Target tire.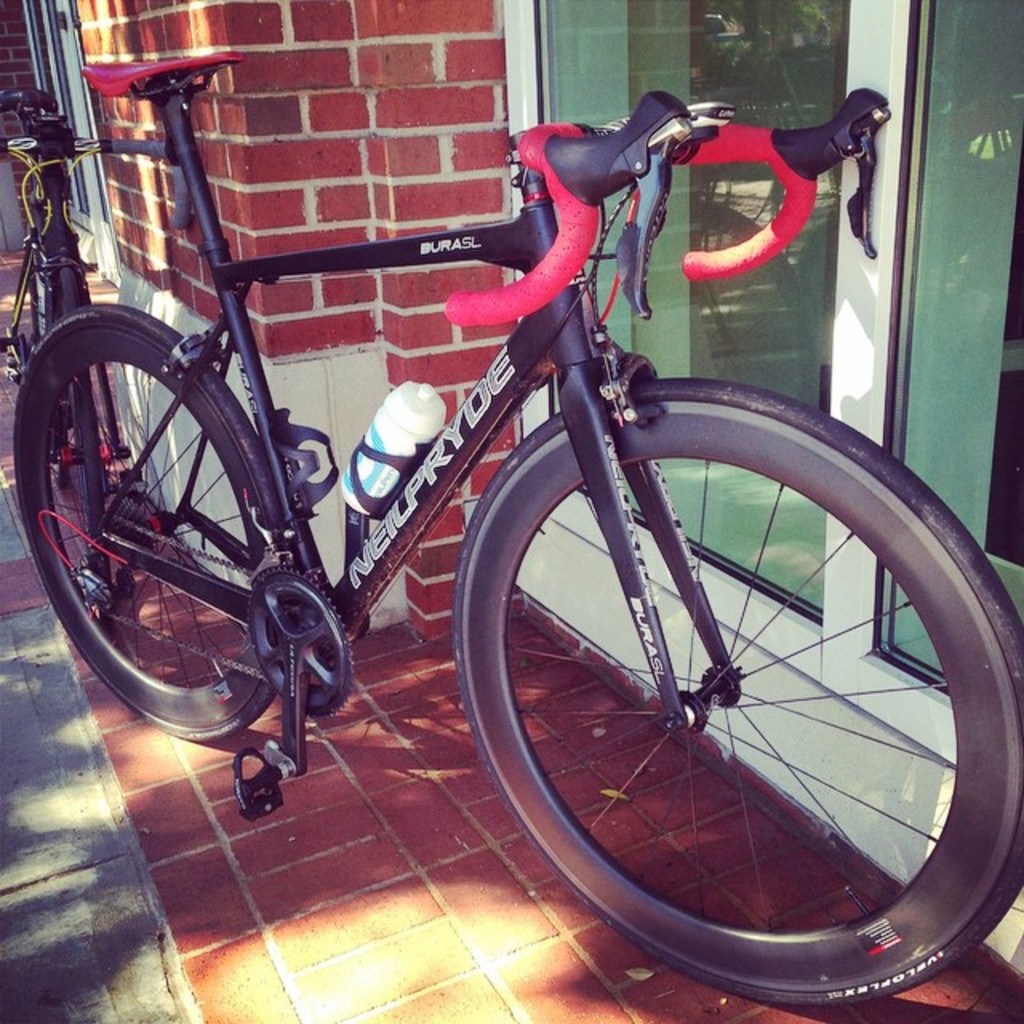
Target region: rect(14, 304, 285, 744).
